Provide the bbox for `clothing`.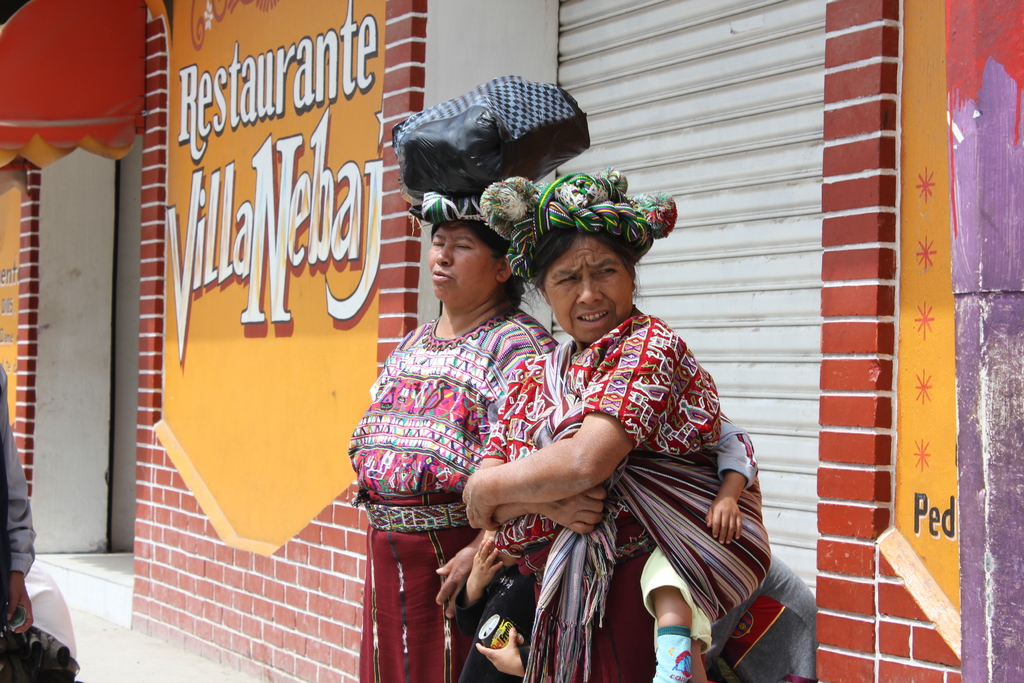
347:309:567:682.
